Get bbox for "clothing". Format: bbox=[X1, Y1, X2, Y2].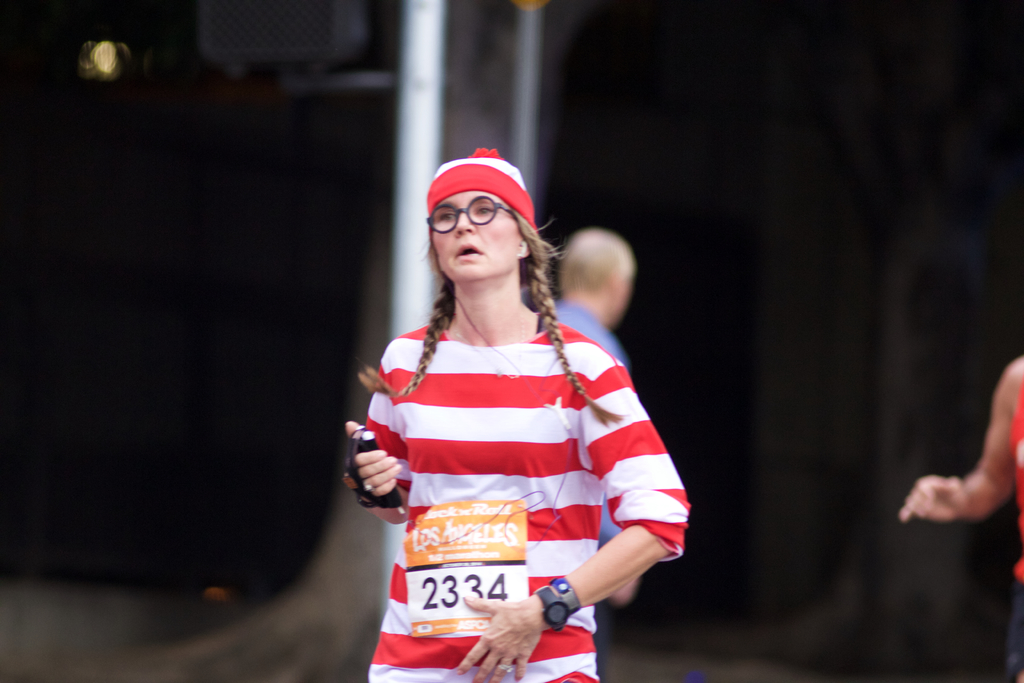
bbox=[547, 299, 624, 548].
